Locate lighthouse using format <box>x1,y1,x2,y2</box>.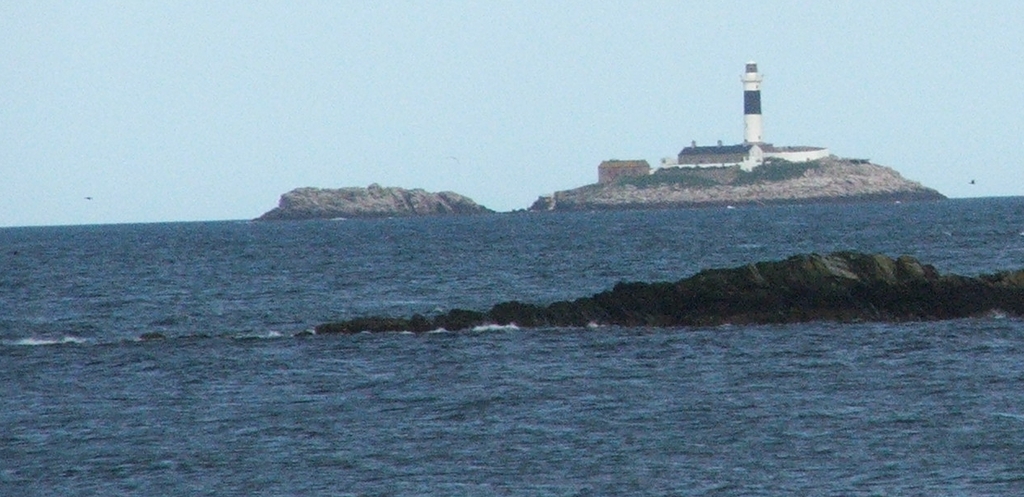
<box>737,59,764,140</box>.
